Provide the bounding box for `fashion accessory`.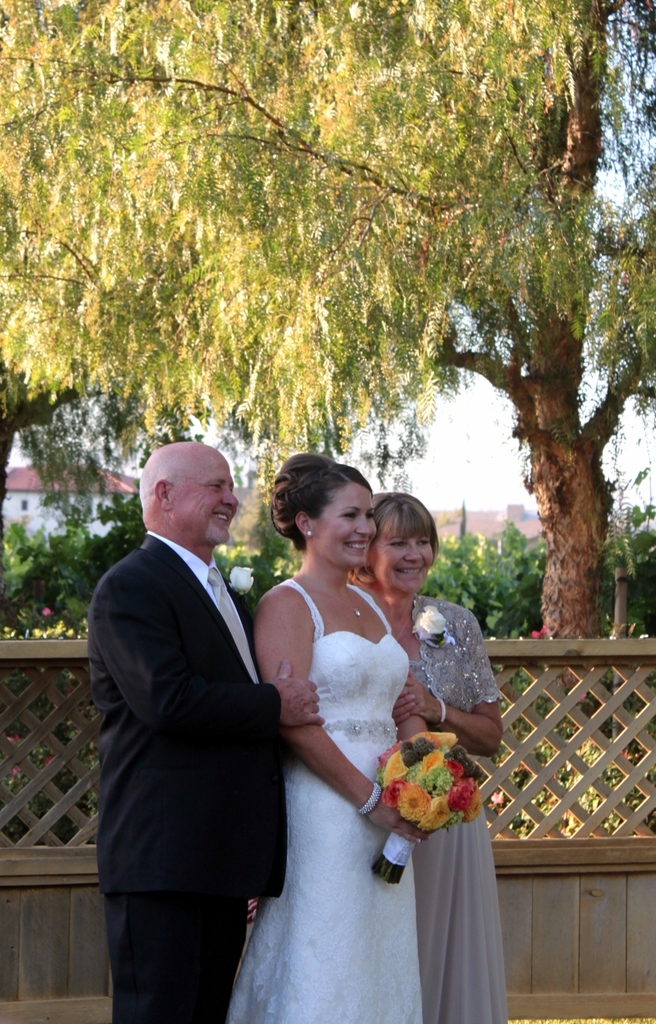
[304, 575, 364, 634].
